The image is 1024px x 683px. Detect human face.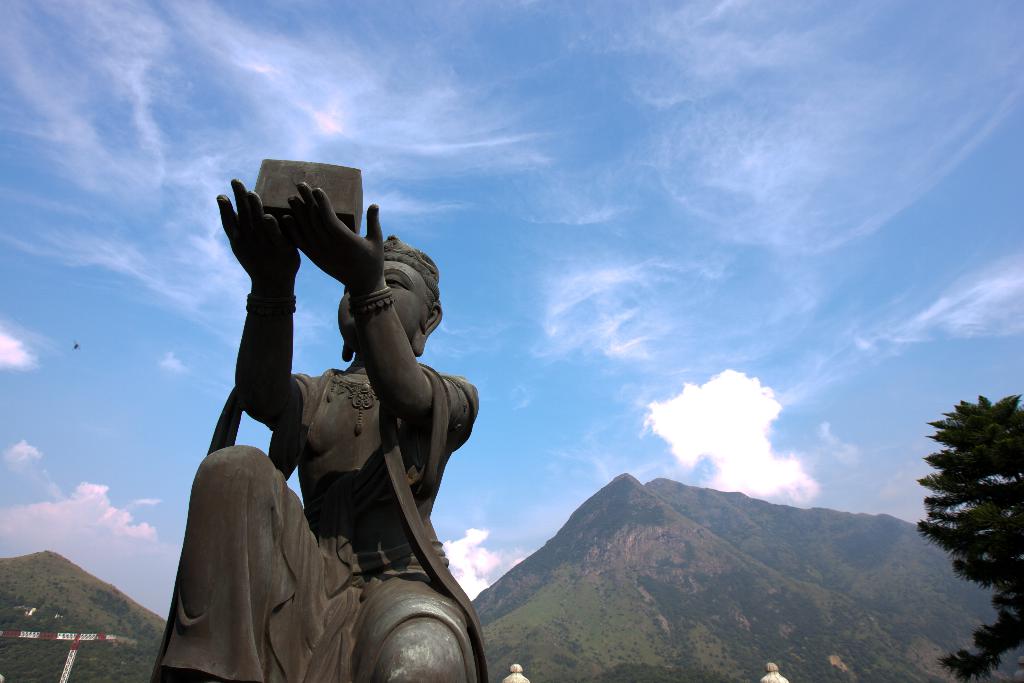
Detection: rect(338, 260, 428, 358).
